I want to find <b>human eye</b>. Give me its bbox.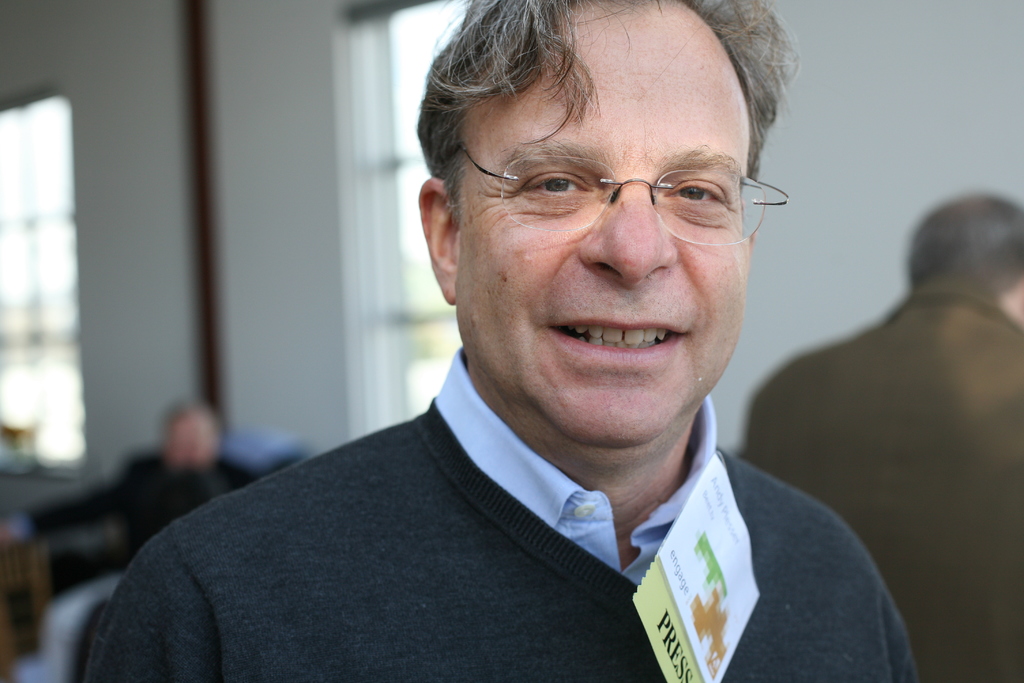
{"x1": 655, "y1": 177, "x2": 729, "y2": 210}.
